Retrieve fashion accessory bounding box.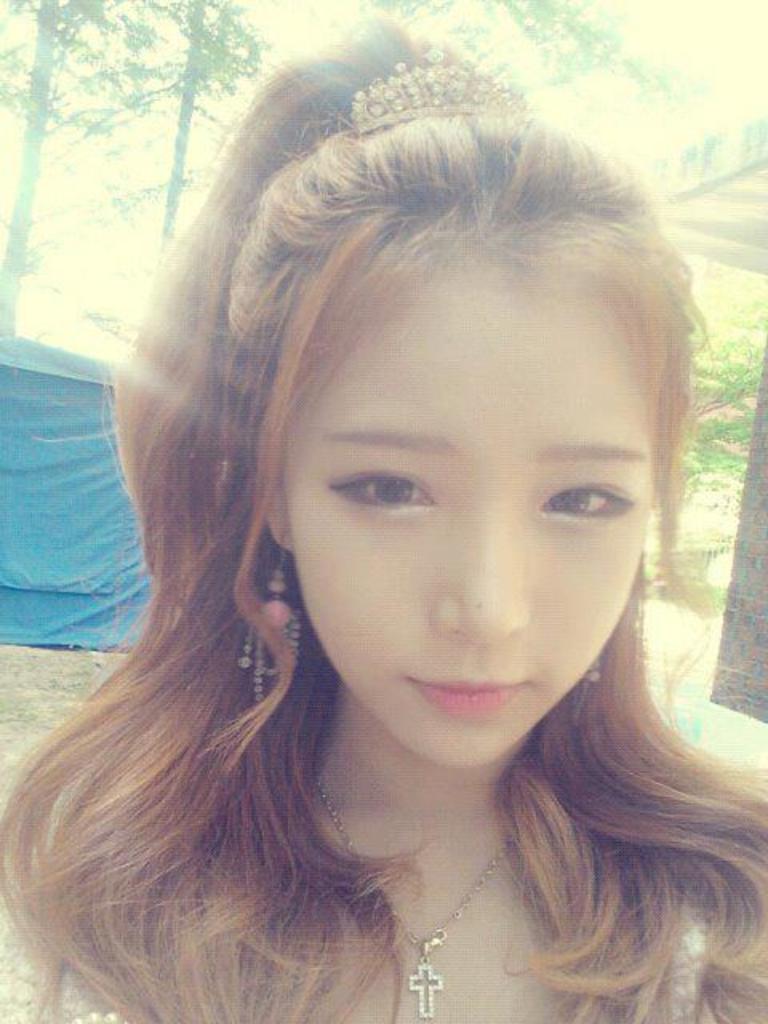
Bounding box: bbox=(347, 40, 536, 142).
